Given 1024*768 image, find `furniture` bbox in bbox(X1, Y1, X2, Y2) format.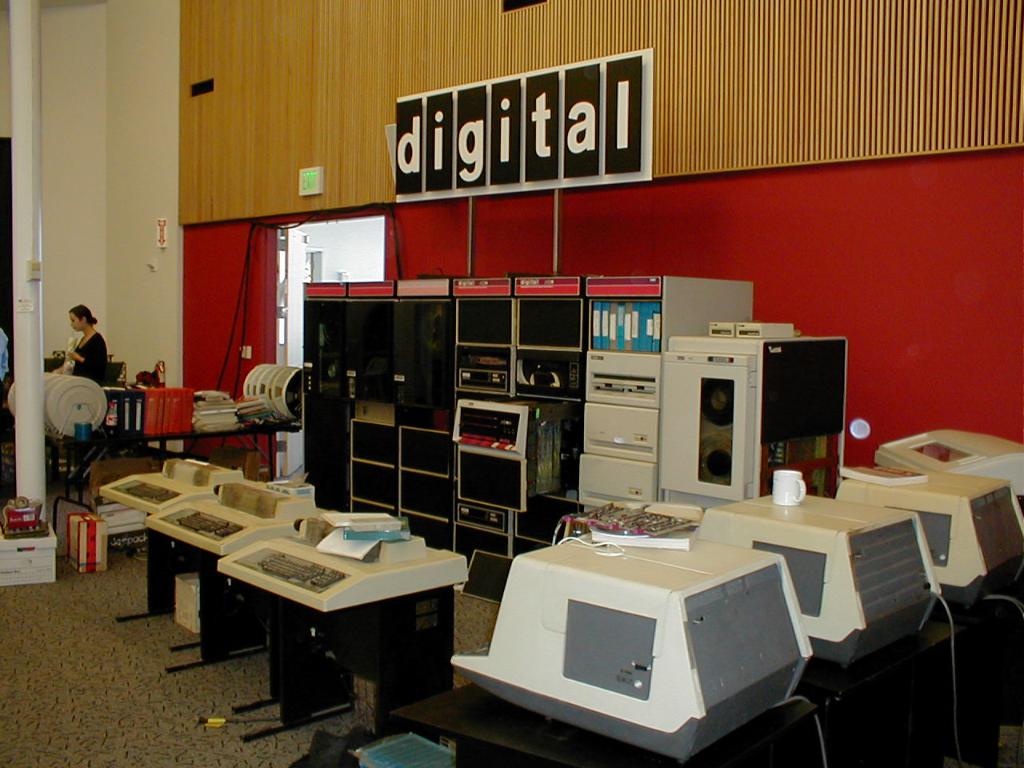
bbox(112, 514, 272, 674).
